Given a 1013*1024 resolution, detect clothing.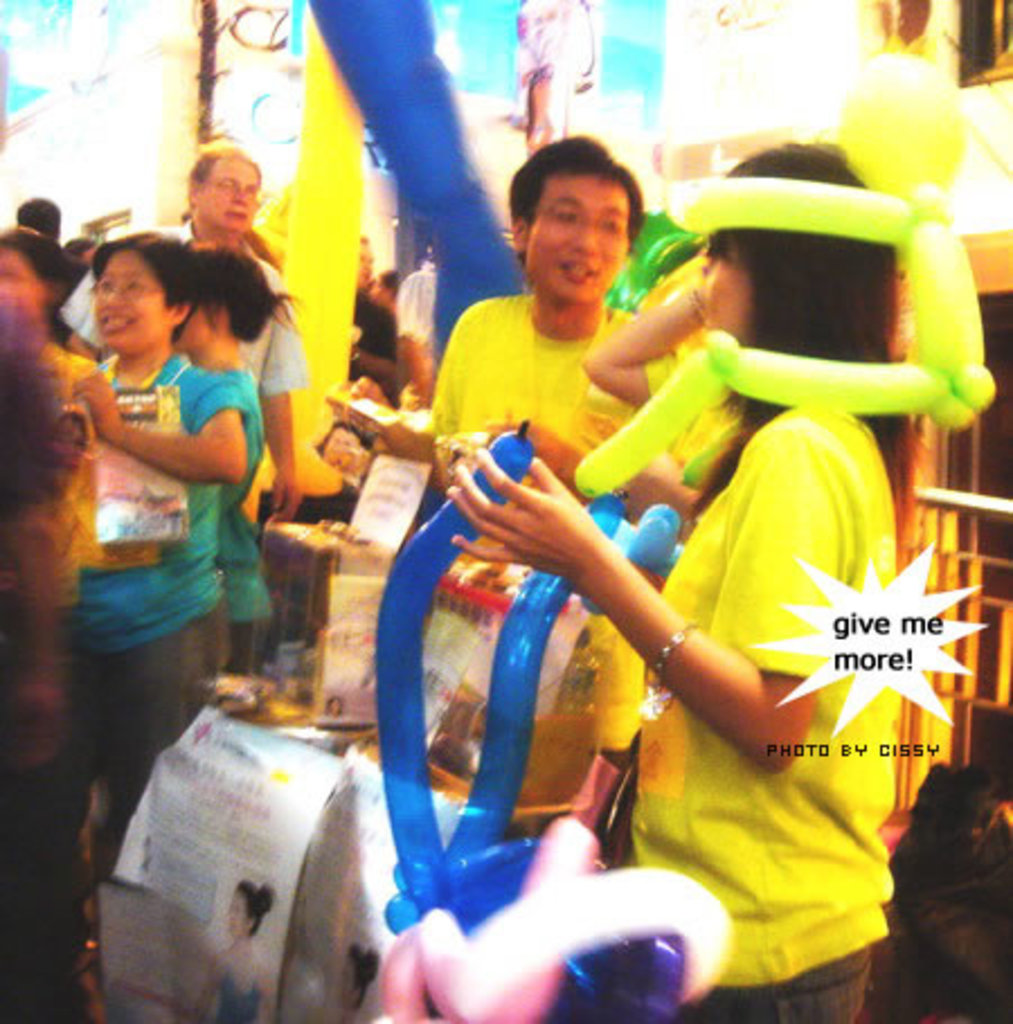
59 360 232 851.
